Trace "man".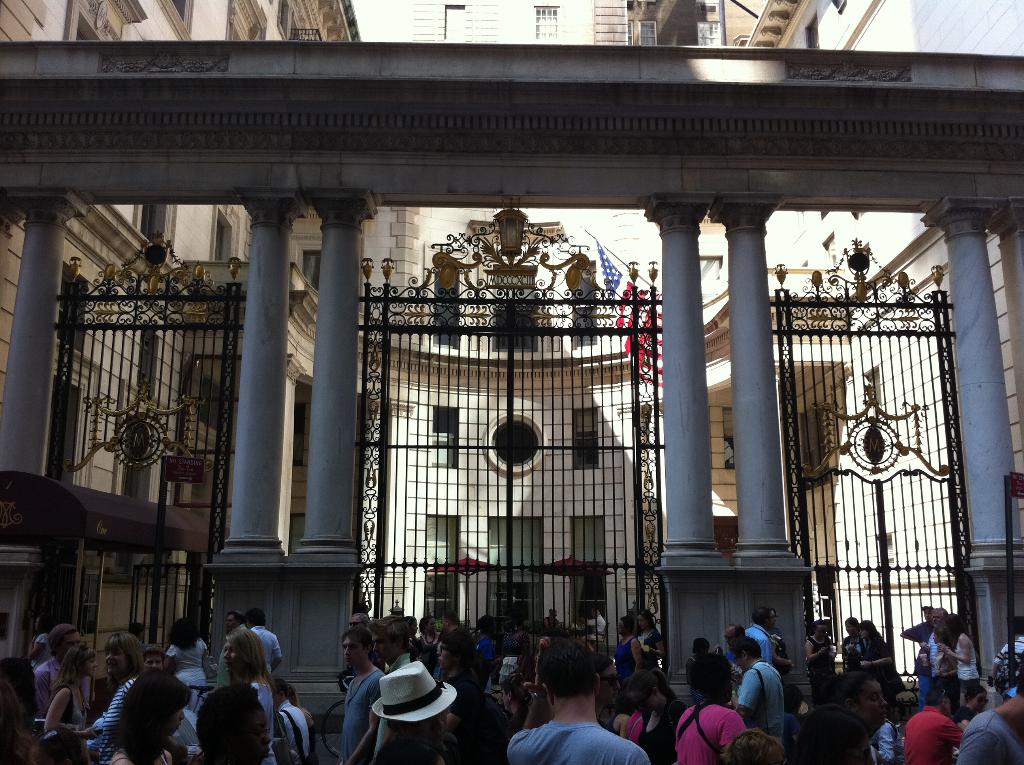
Traced to bbox(586, 606, 606, 648).
